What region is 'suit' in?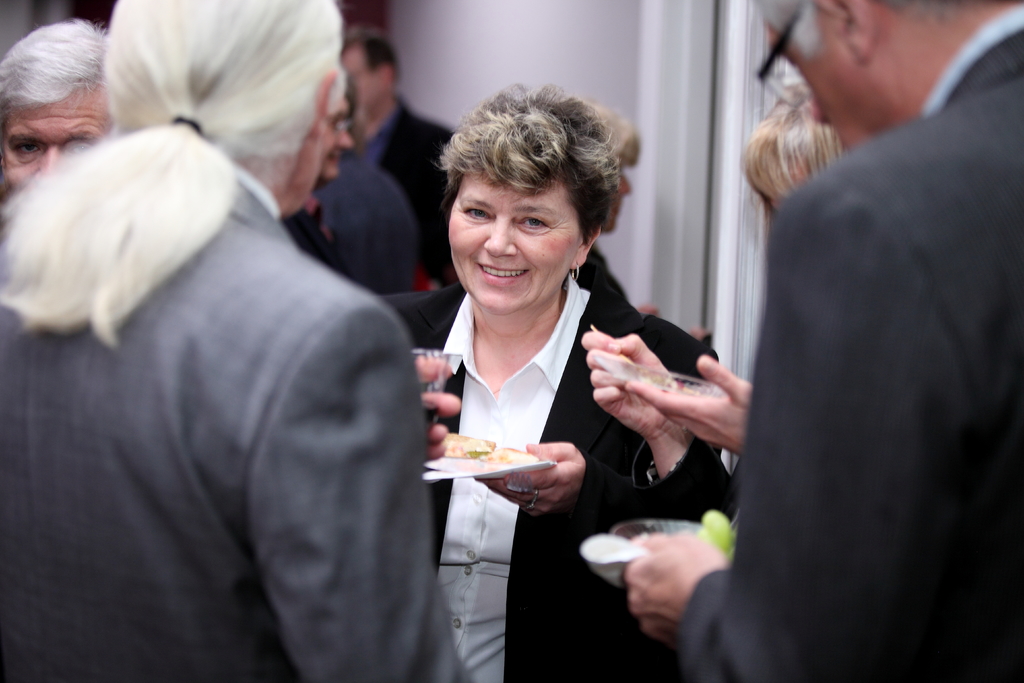
(282,202,374,285).
